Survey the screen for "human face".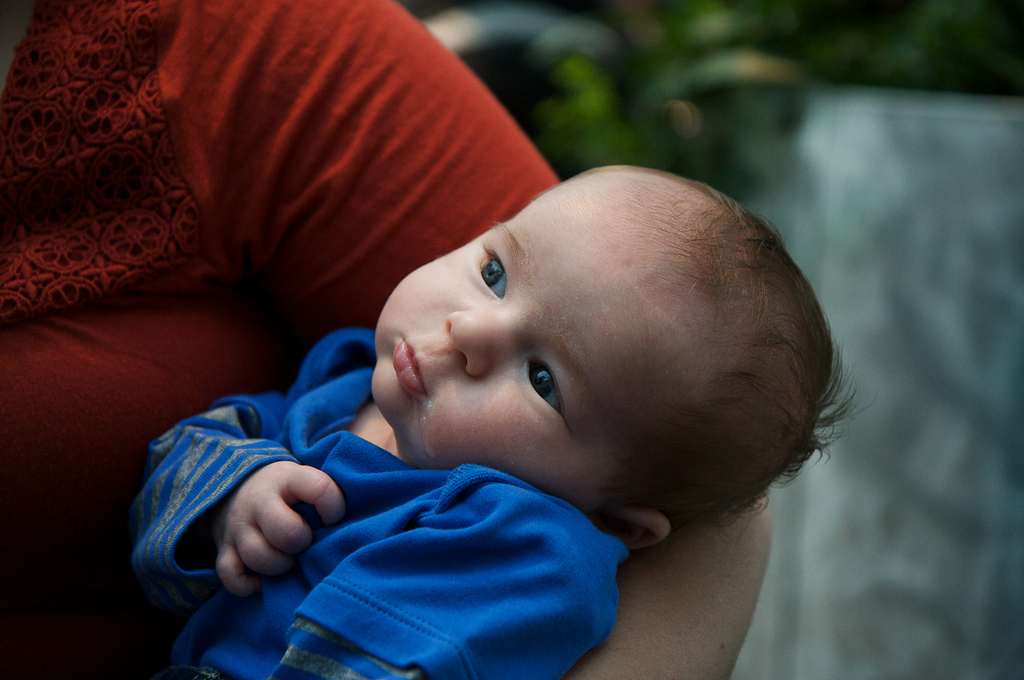
Survey found: box=[371, 169, 689, 514].
